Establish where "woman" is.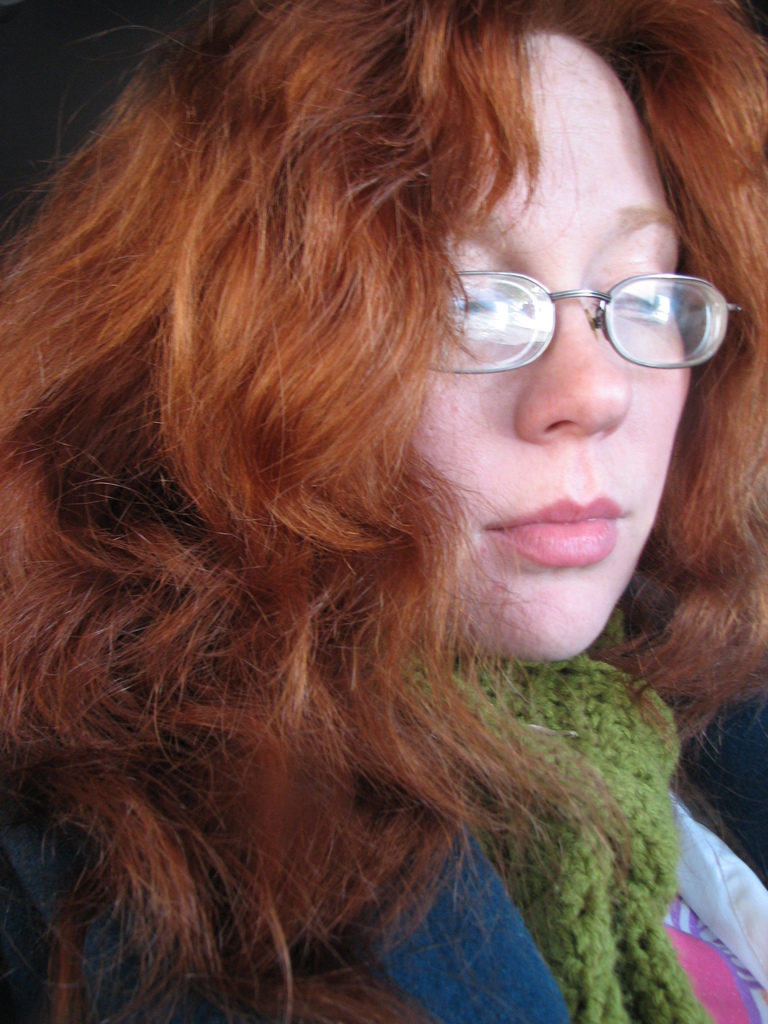
Established at region(29, 60, 740, 1008).
